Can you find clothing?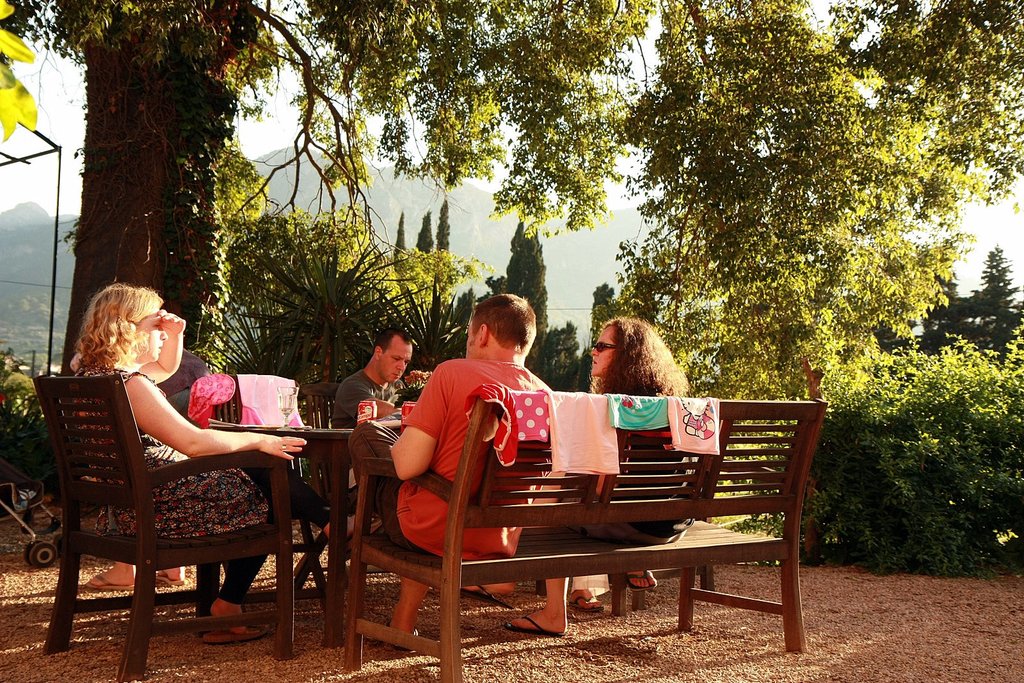
Yes, bounding box: box=[467, 380, 552, 470].
